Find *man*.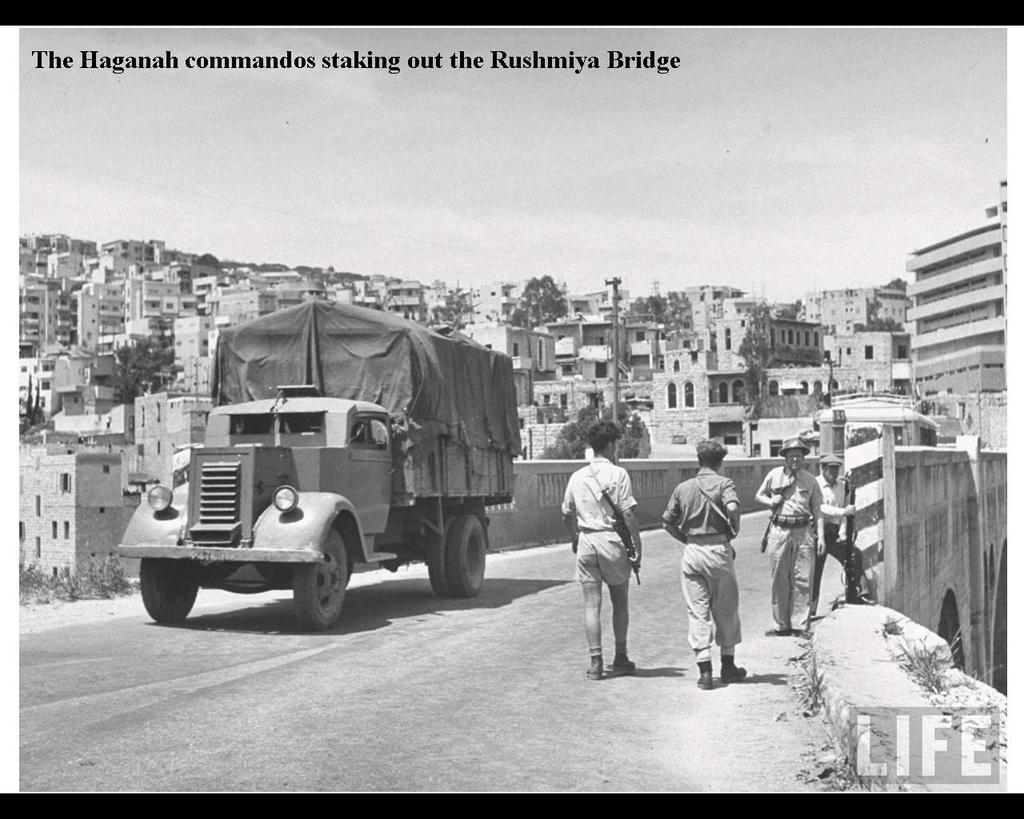
[566, 414, 645, 665].
